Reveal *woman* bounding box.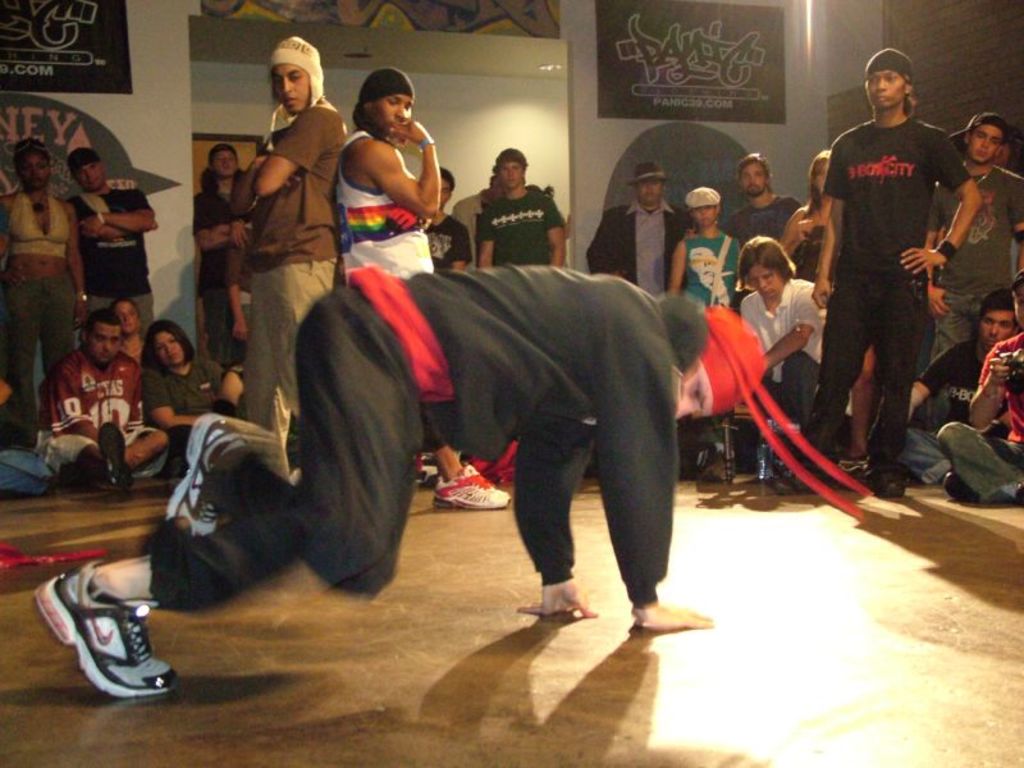
Revealed: box(778, 146, 879, 468).
